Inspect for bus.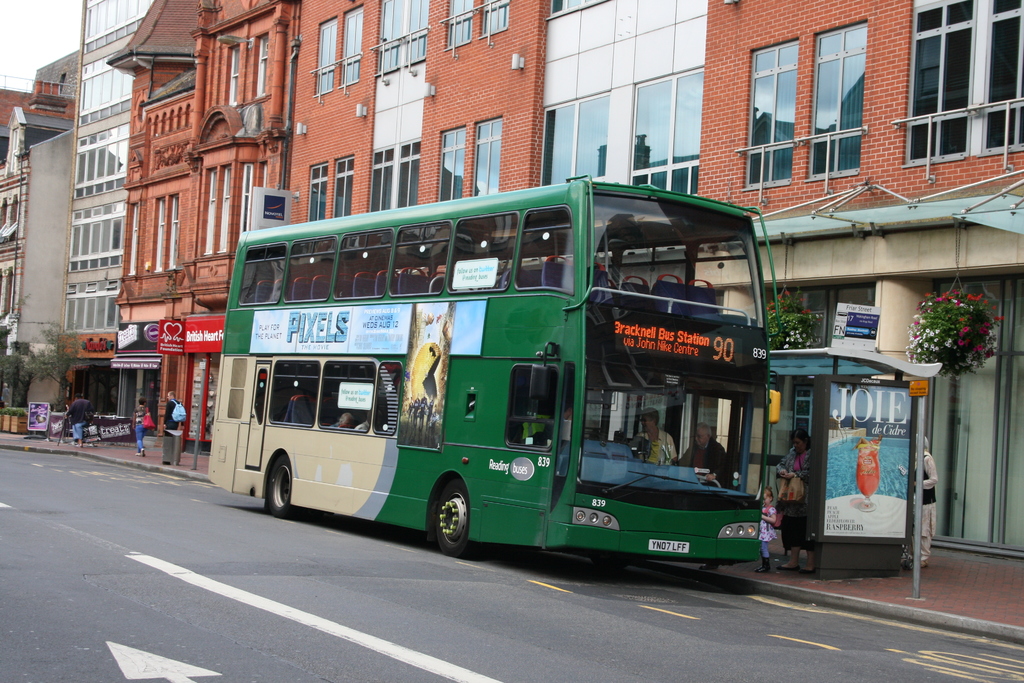
Inspection: [207, 169, 779, 554].
